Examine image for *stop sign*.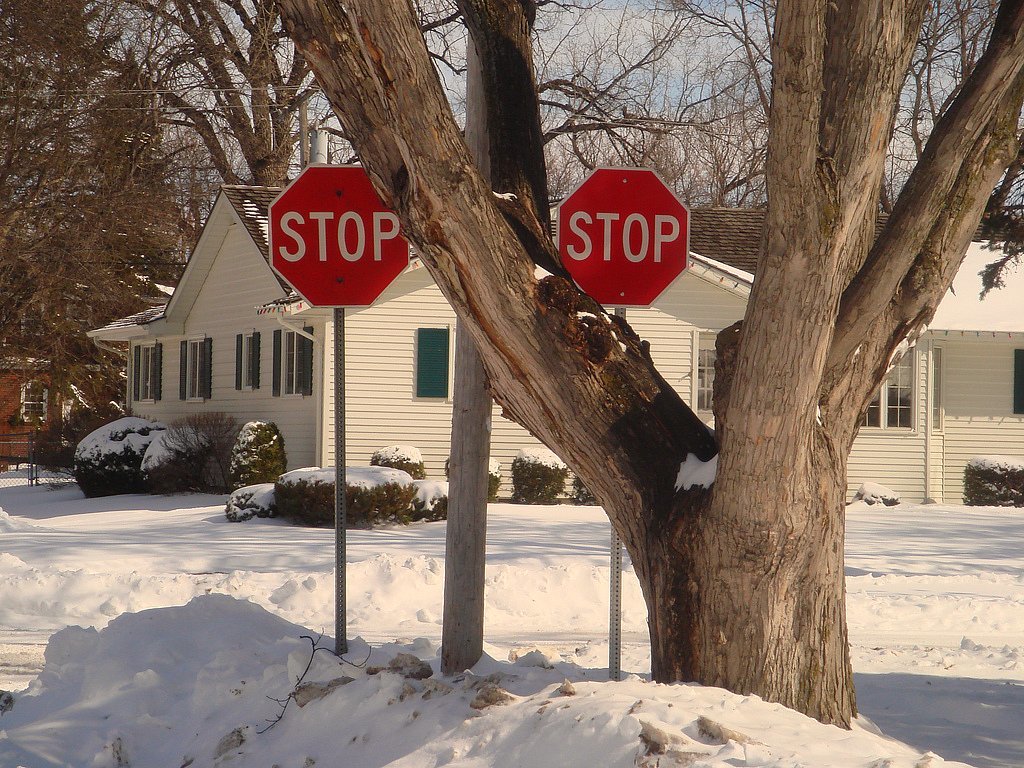
Examination result: 266,160,412,309.
